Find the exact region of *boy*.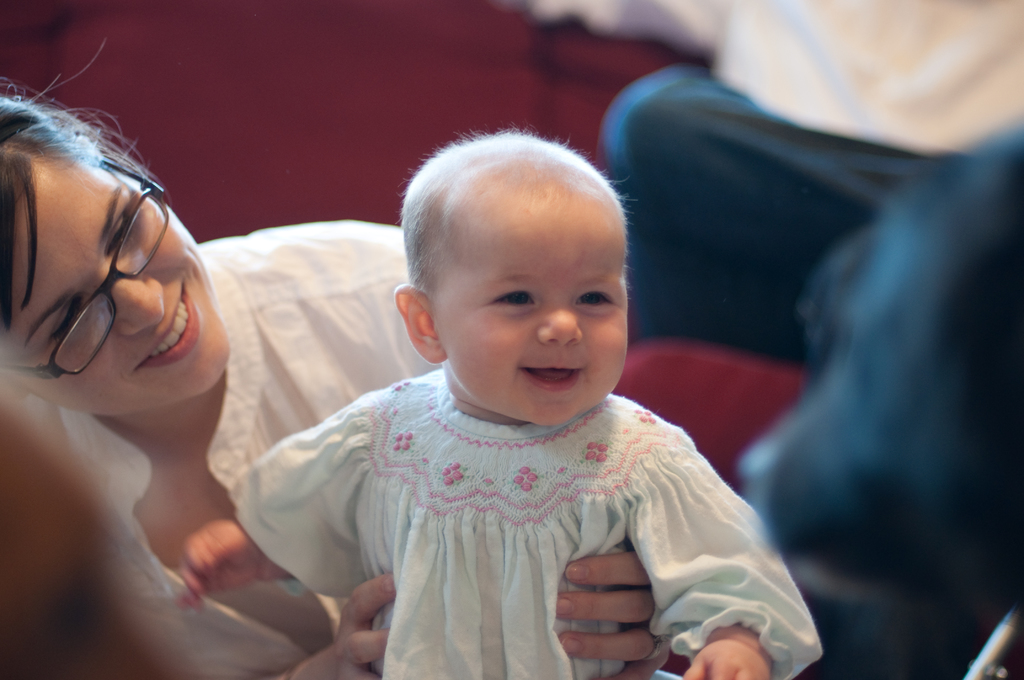
Exact region: <region>182, 113, 829, 679</region>.
